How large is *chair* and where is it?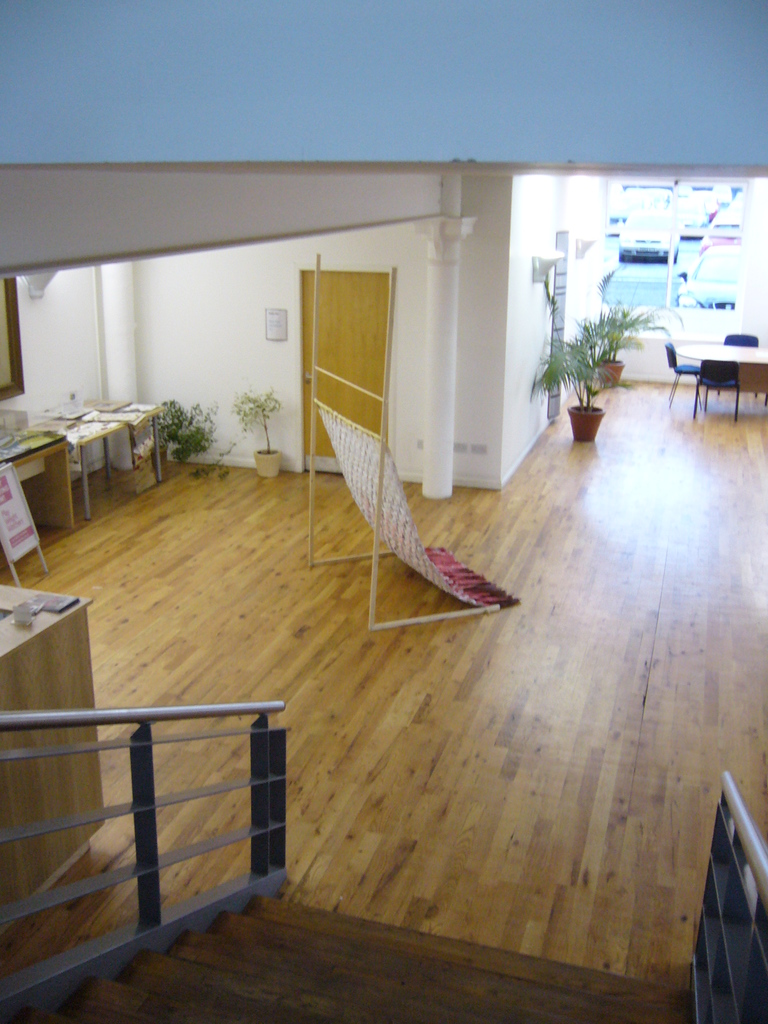
Bounding box: 697/356/741/421.
